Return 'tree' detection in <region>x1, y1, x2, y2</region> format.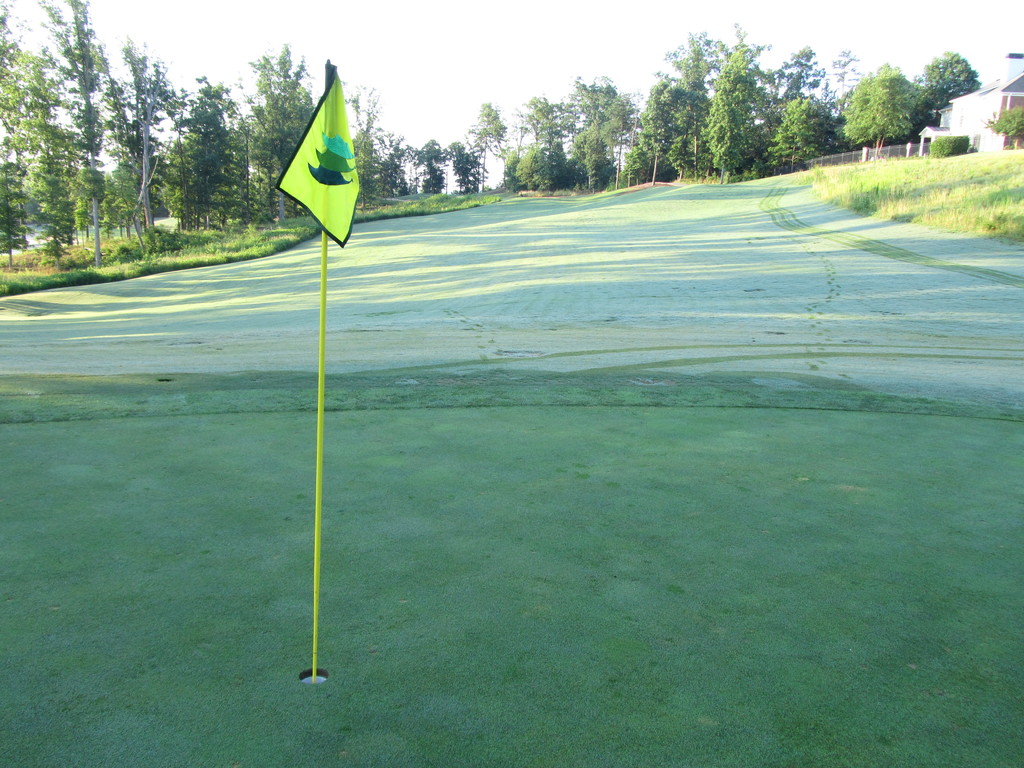
<region>659, 34, 722, 169</region>.
